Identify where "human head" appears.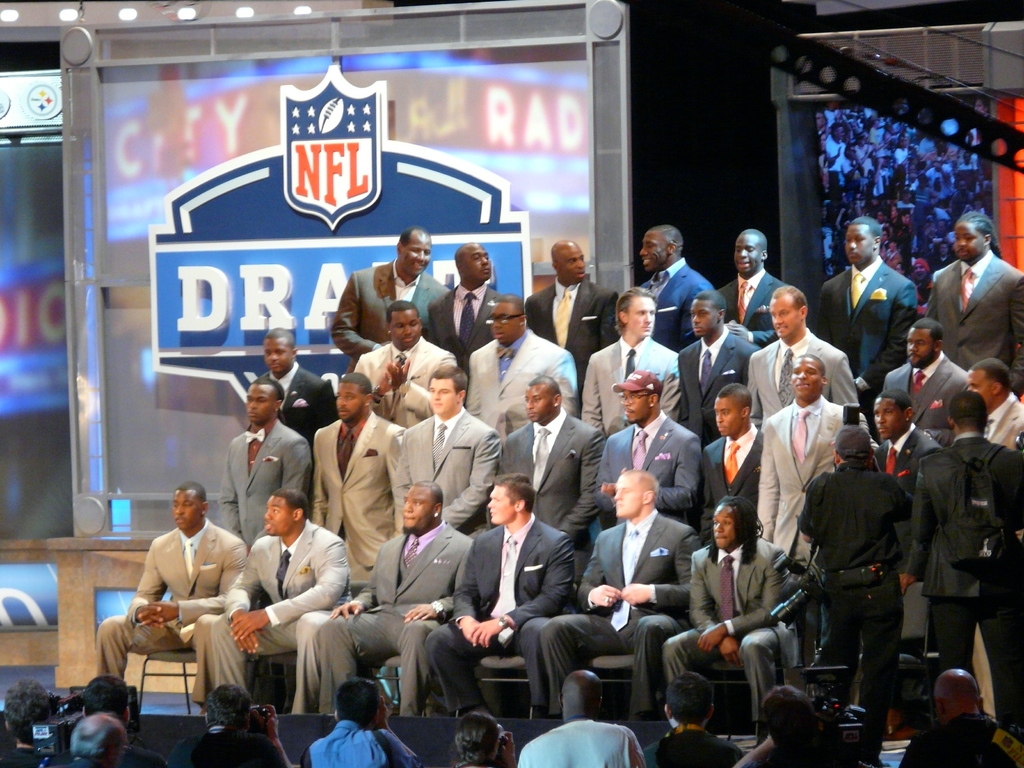
Appears at [834, 426, 876, 462].
